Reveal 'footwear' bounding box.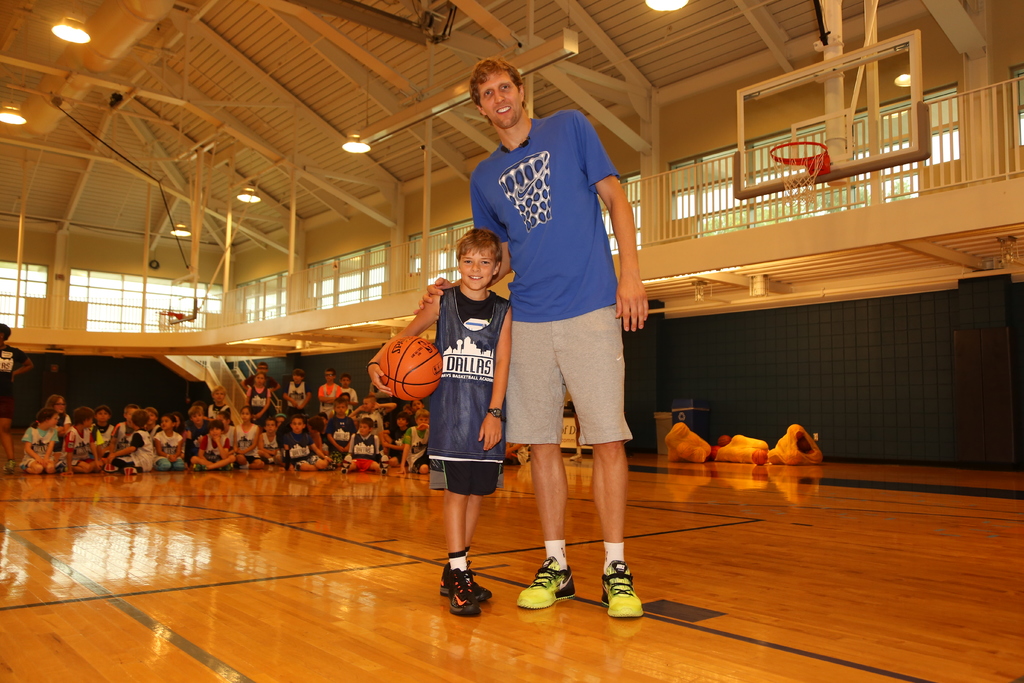
Revealed: 596 555 653 630.
